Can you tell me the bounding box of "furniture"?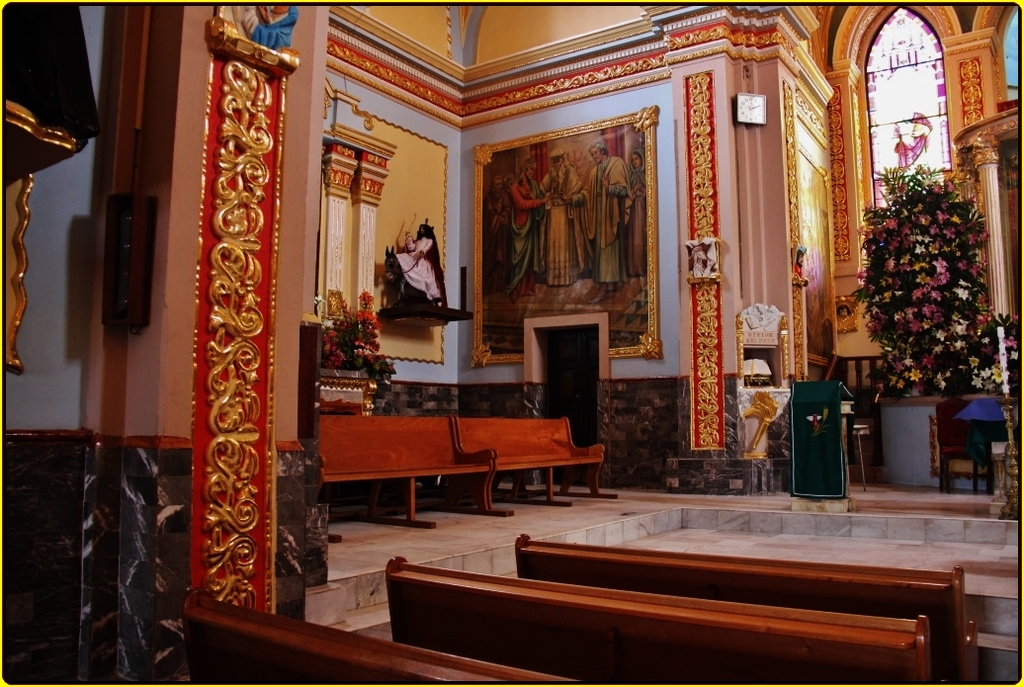
select_region(316, 414, 618, 542).
